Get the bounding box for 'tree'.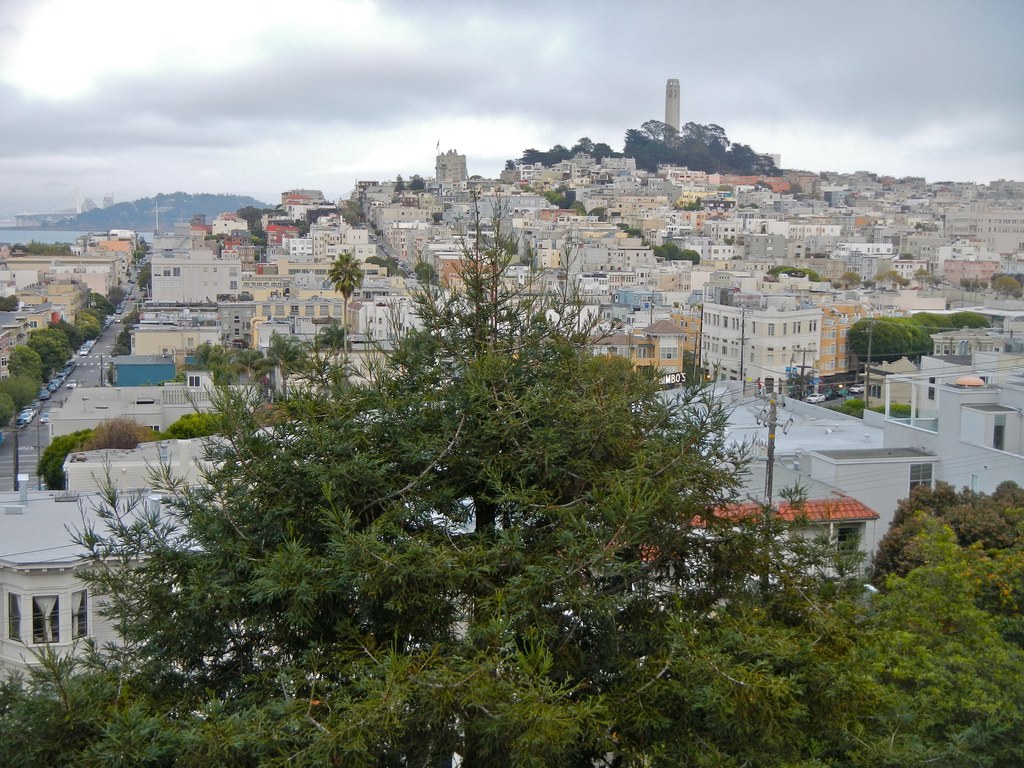
Rect(328, 252, 365, 380).
